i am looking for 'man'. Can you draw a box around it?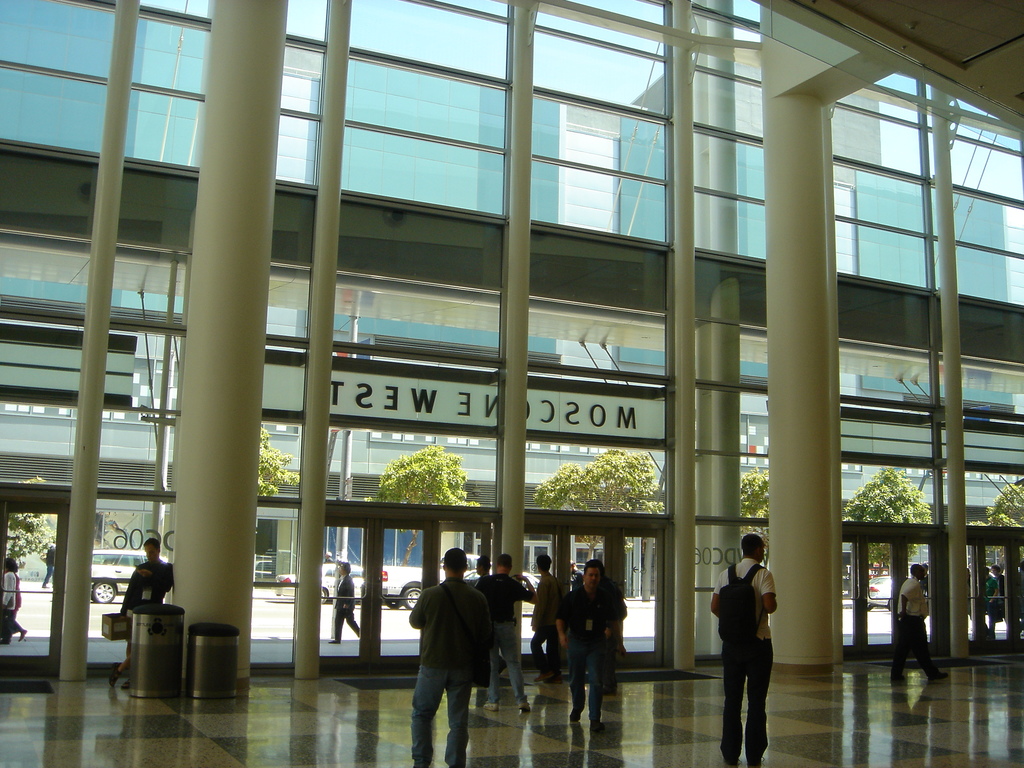
Sure, the bounding box is box=[474, 556, 492, 589].
